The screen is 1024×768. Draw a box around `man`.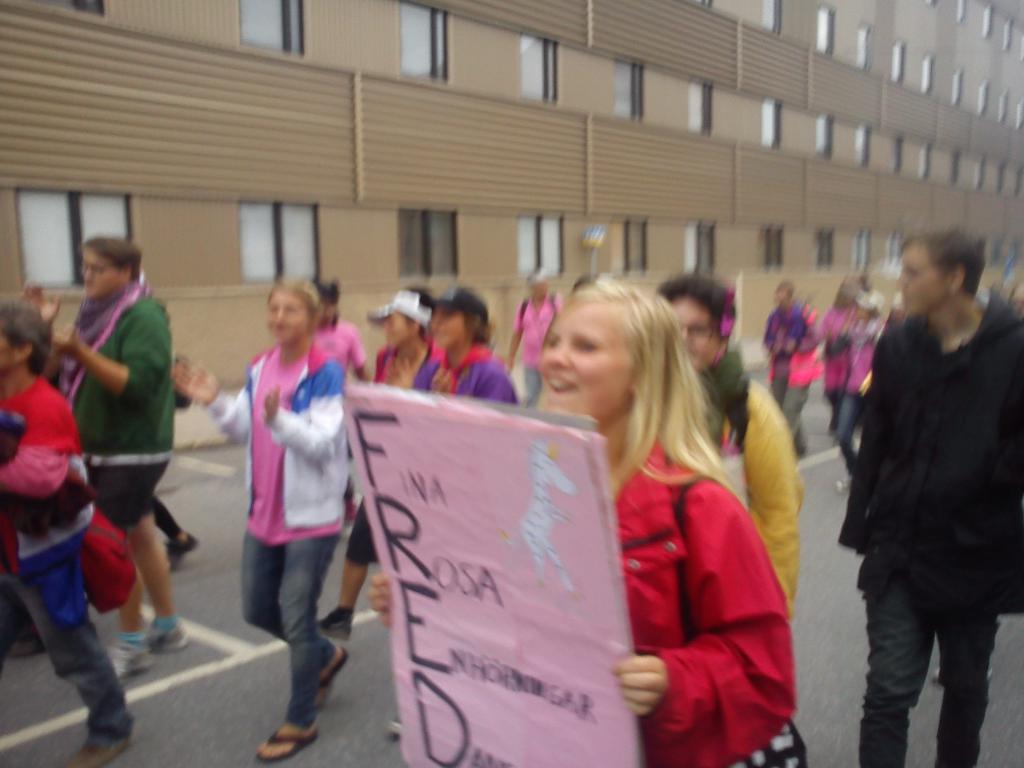
(left=496, top=262, right=564, bottom=405).
